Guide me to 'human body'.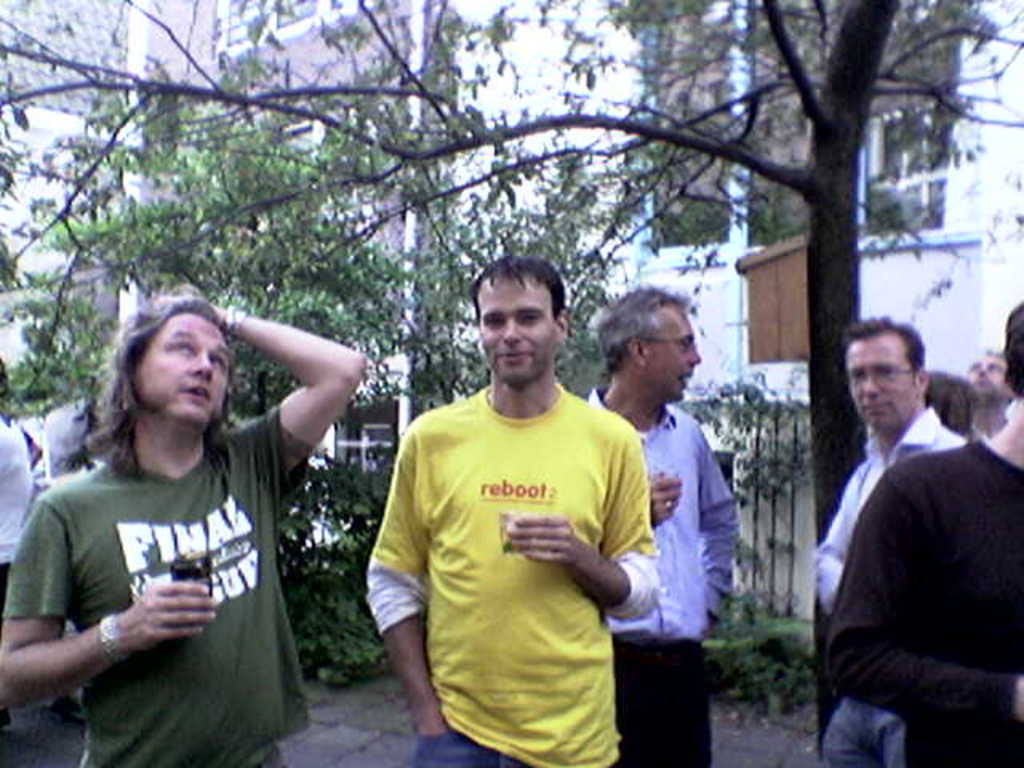
Guidance: x1=0, y1=411, x2=50, y2=637.
